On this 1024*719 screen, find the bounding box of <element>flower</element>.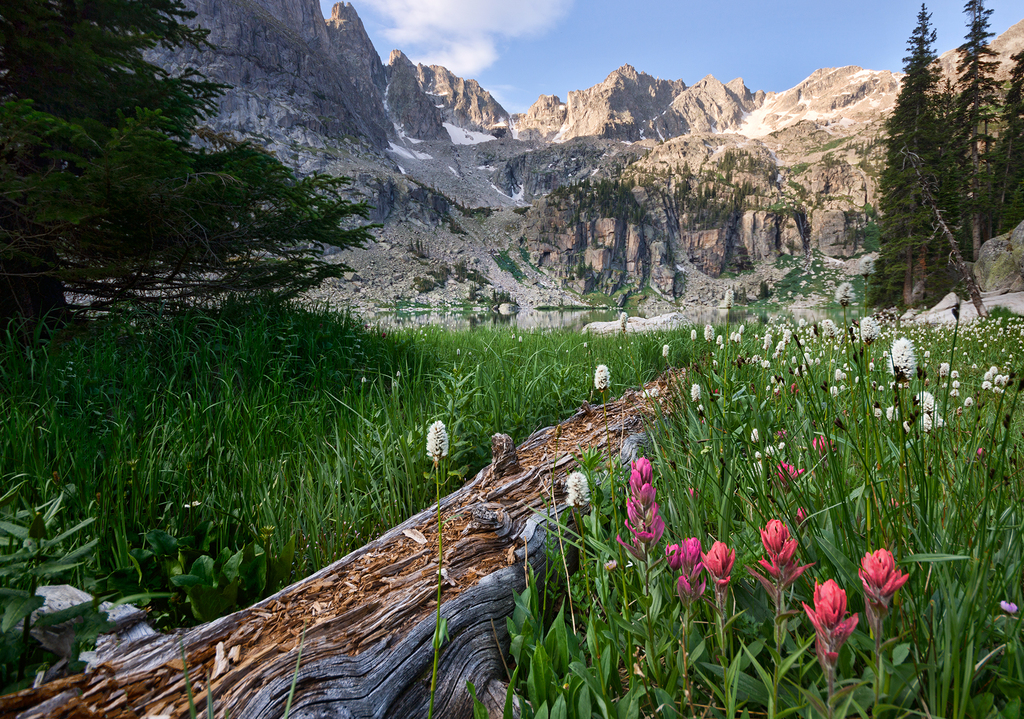
Bounding box: BBox(614, 453, 666, 560).
